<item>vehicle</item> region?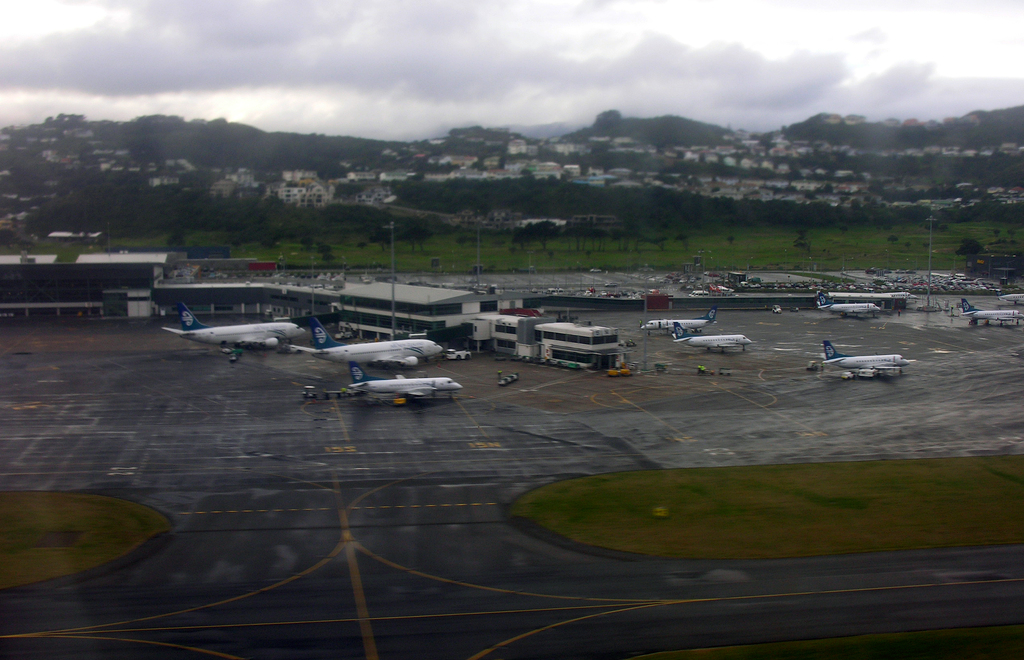
locate(344, 360, 466, 402)
